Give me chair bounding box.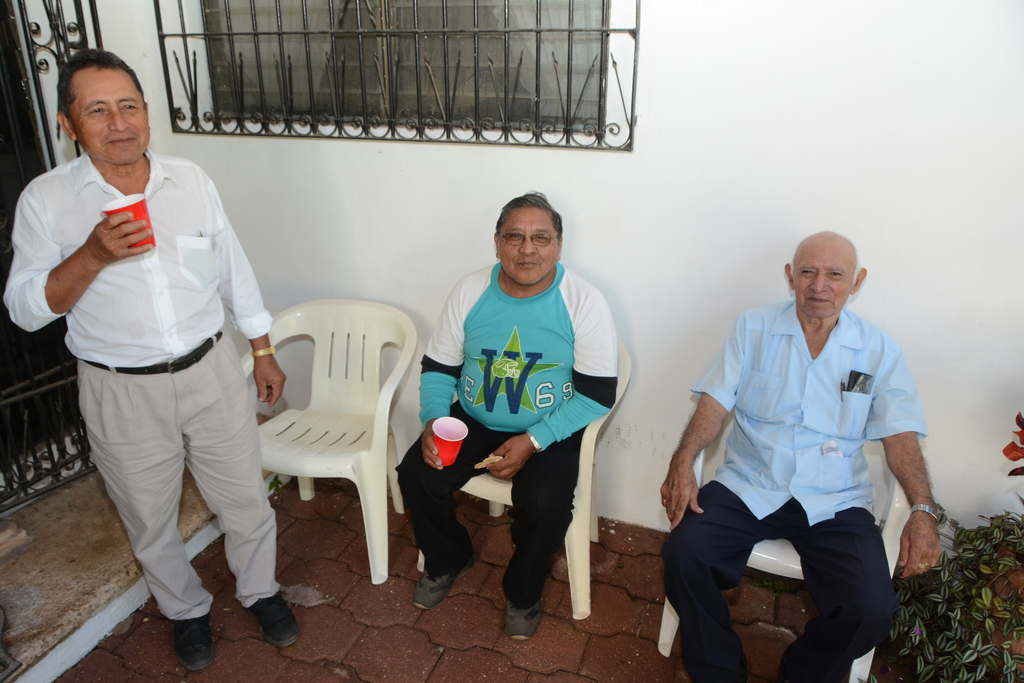
<region>398, 342, 623, 609</region>.
